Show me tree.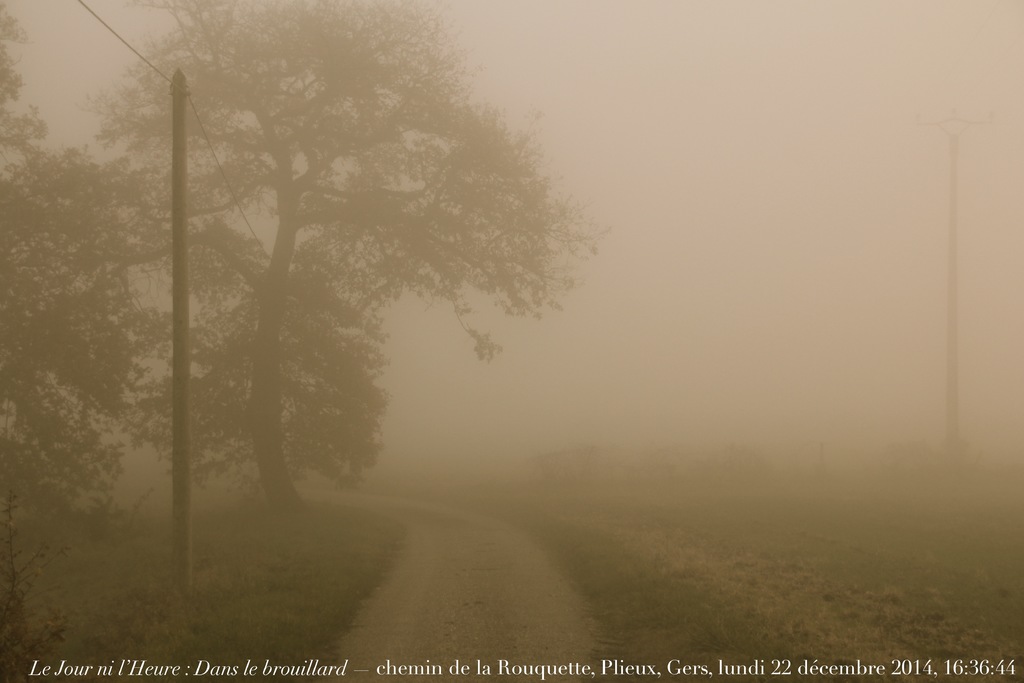
tree is here: detection(0, 0, 623, 616).
